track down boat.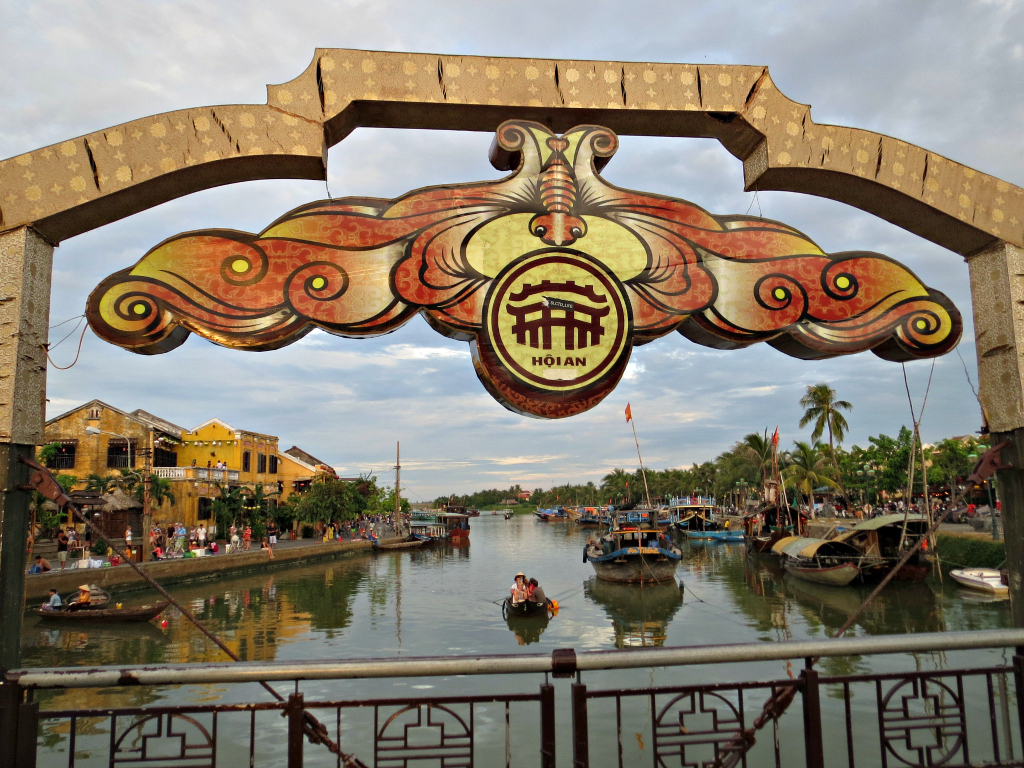
Tracked to box(504, 593, 548, 616).
